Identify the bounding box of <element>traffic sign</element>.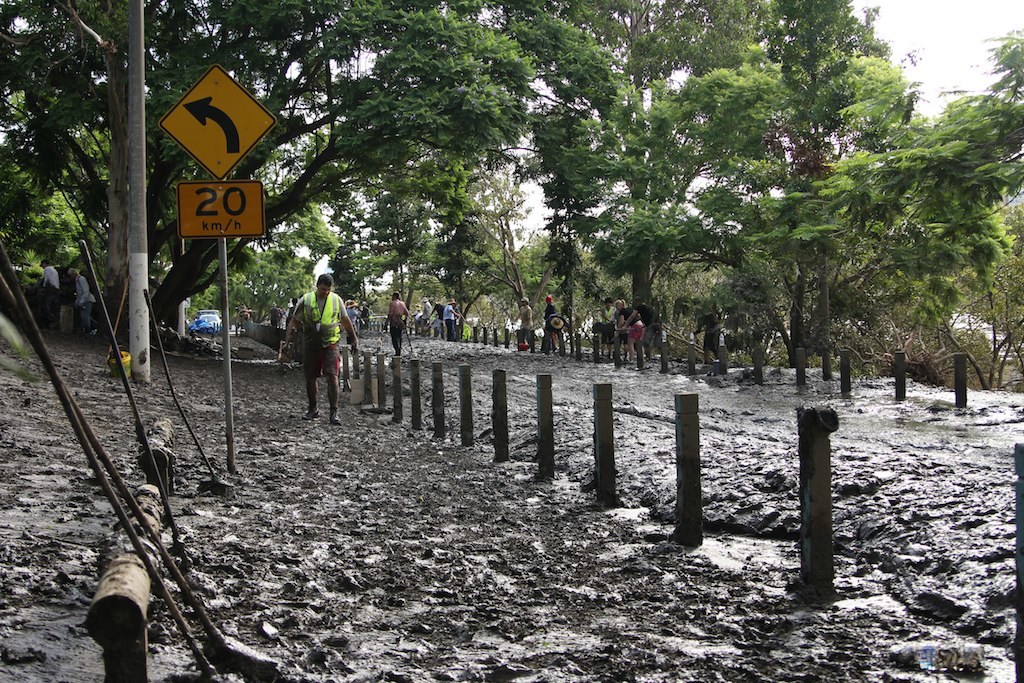
x1=170 y1=185 x2=265 y2=242.
